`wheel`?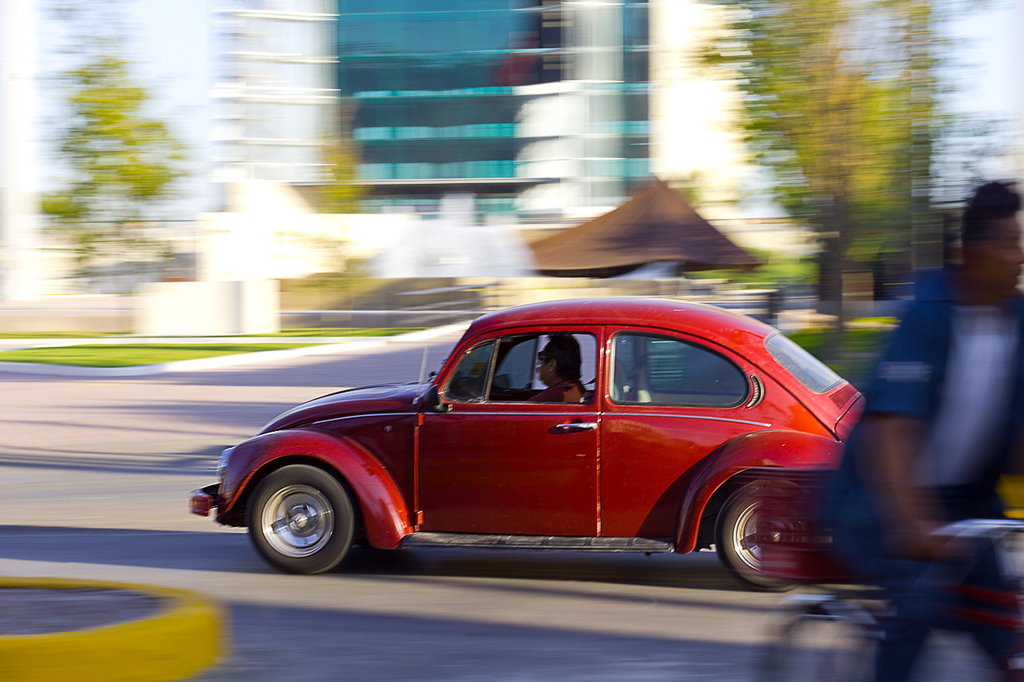
{"x1": 464, "y1": 372, "x2": 488, "y2": 391}
